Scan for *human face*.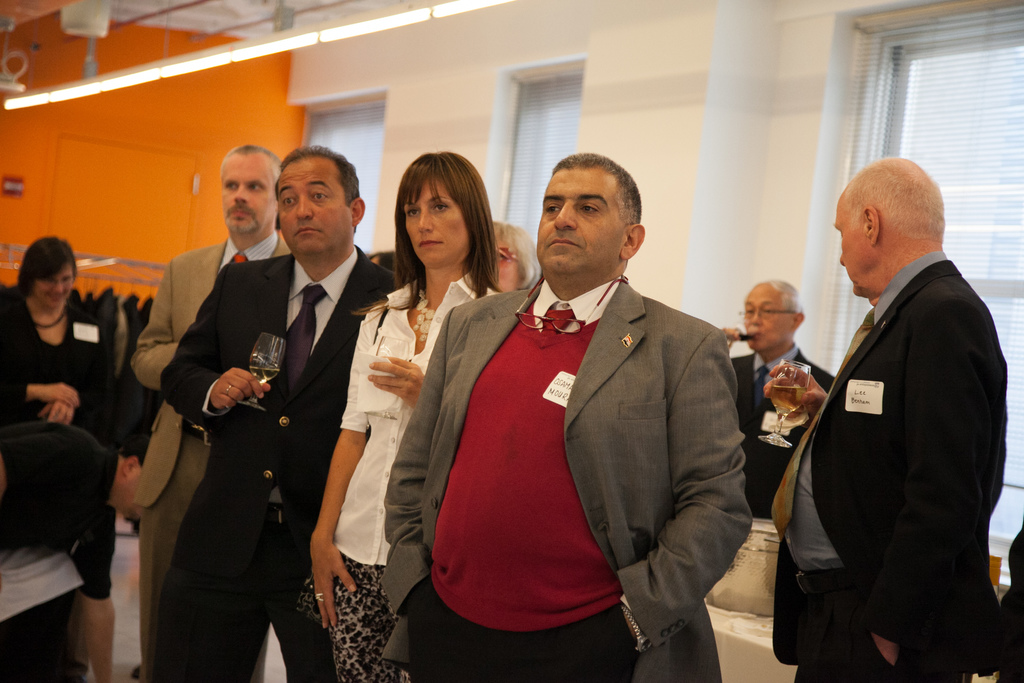
Scan result: {"x1": 830, "y1": 197, "x2": 865, "y2": 298}.
